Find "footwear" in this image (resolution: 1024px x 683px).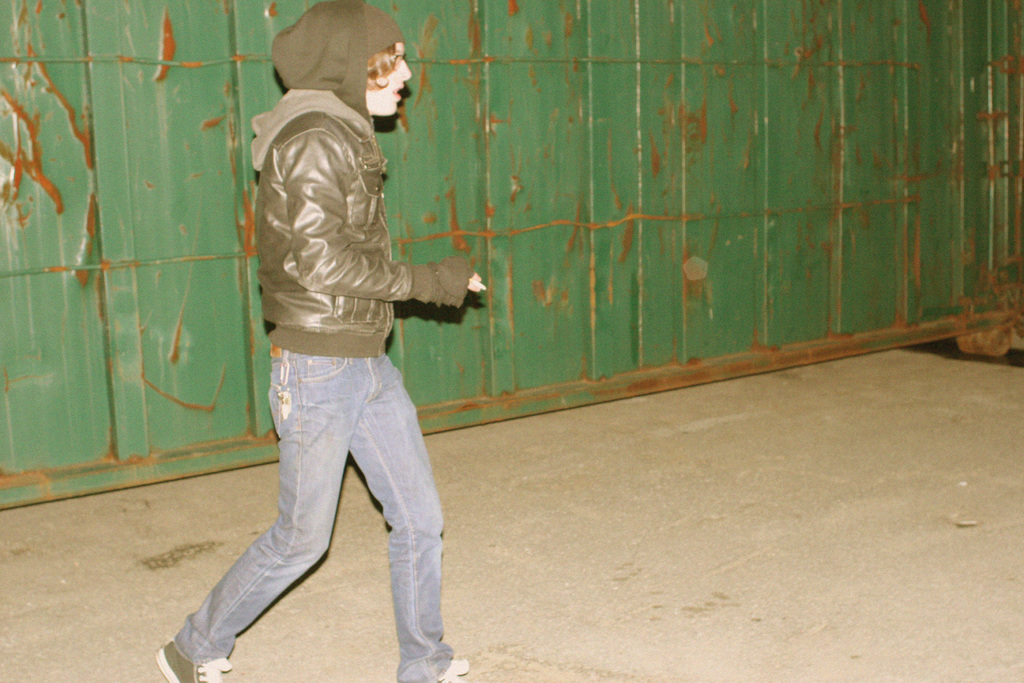
(left=156, top=642, right=225, bottom=682).
